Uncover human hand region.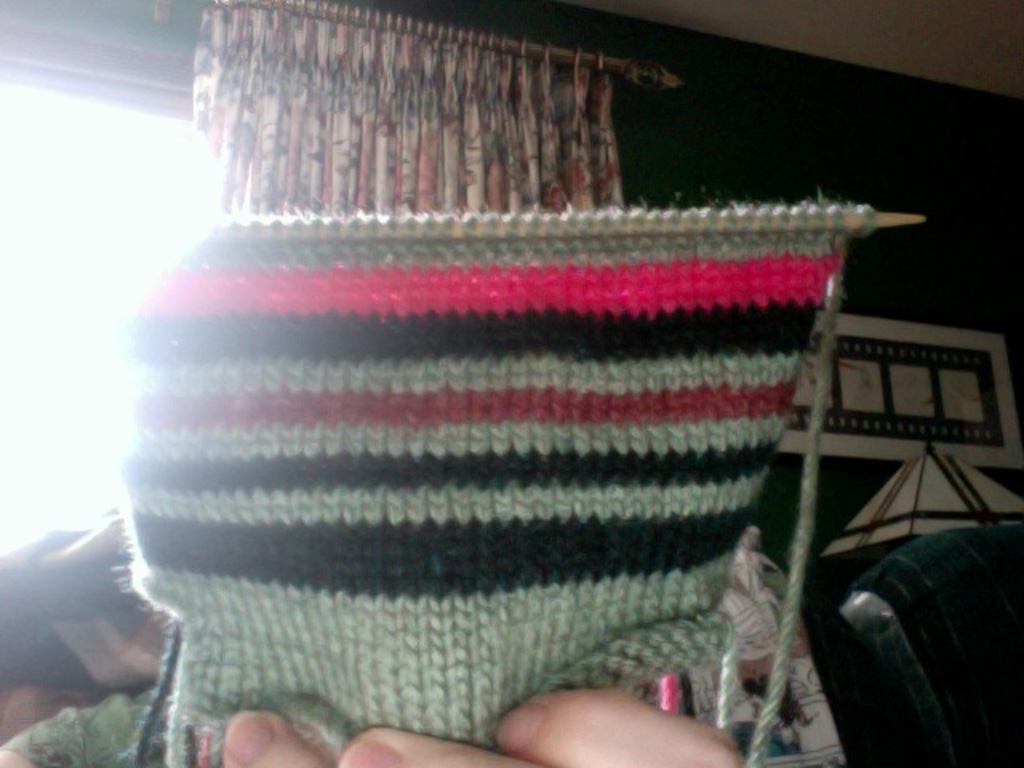
Uncovered: locate(222, 686, 746, 766).
